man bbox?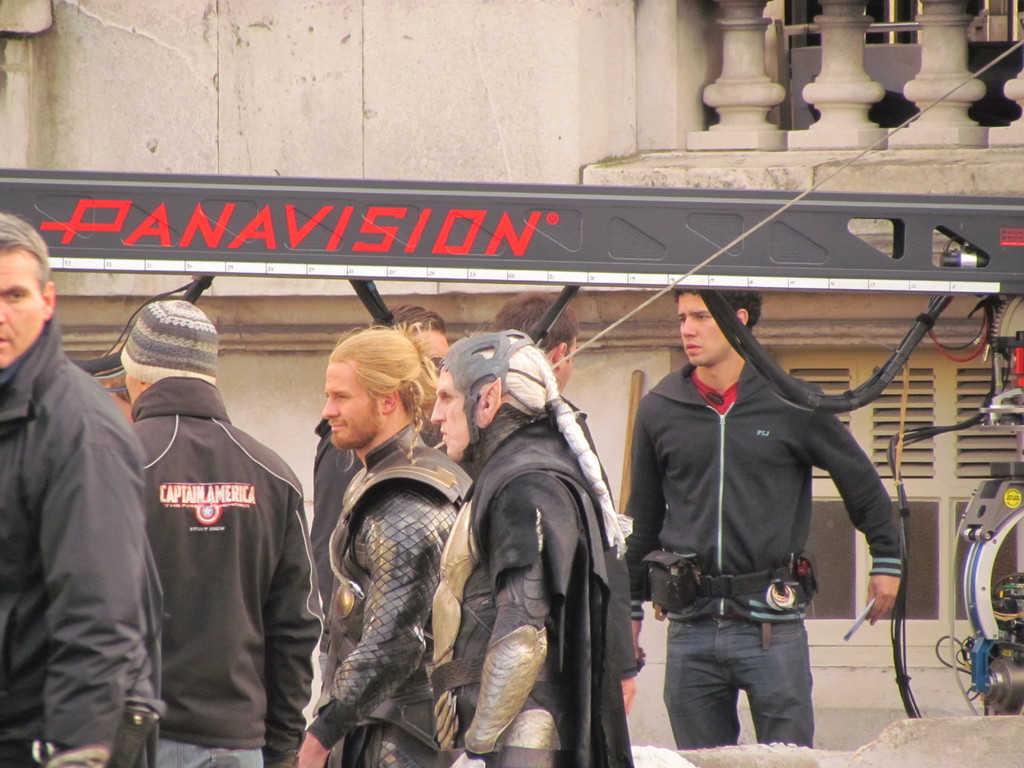
box=[627, 290, 902, 753]
